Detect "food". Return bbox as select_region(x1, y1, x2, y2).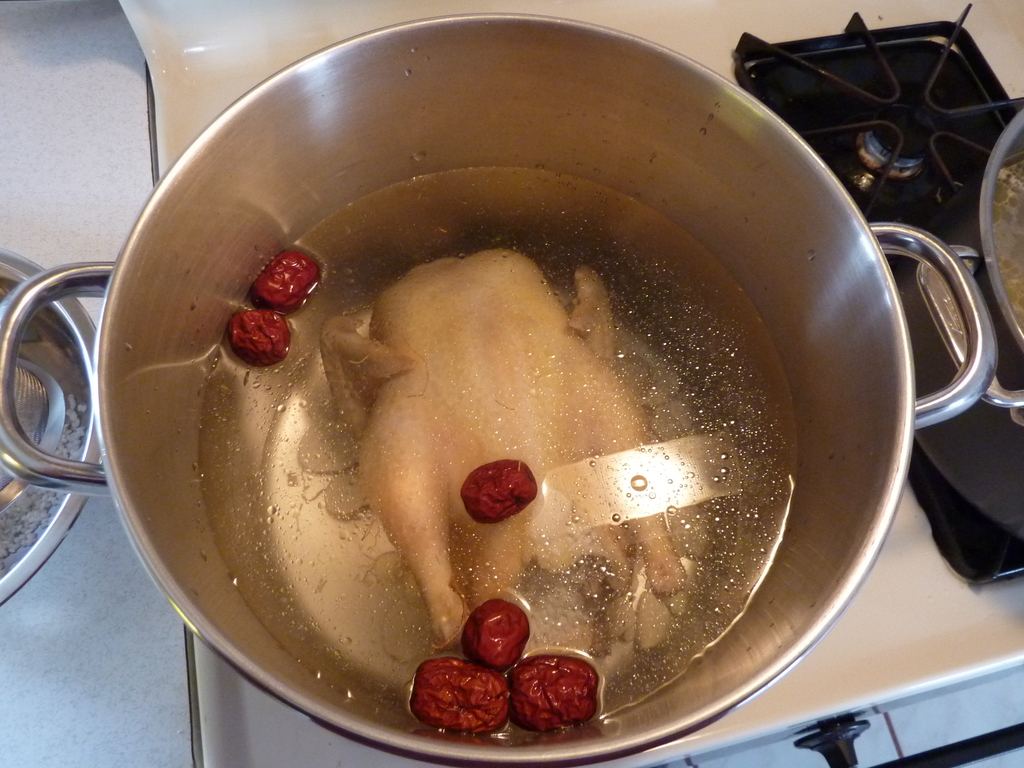
select_region(257, 248, 319, 314).
